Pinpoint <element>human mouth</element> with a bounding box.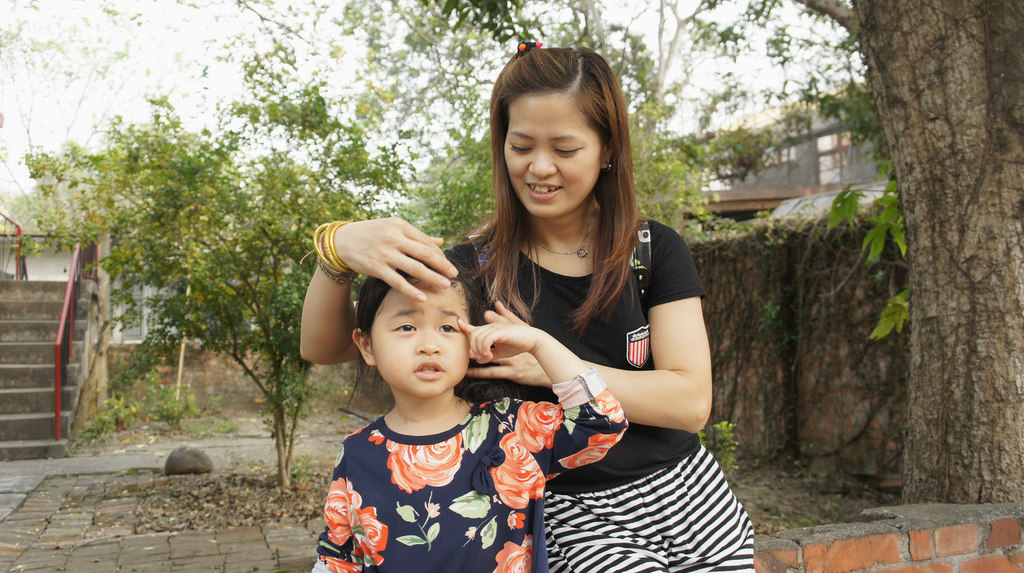
525:180:564:201.
